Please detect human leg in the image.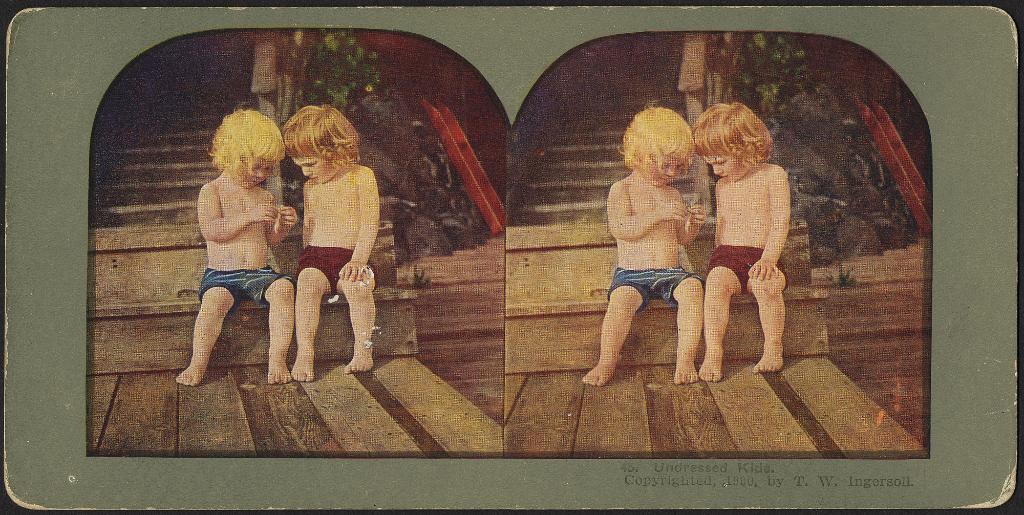
l=576, t=282, r=640, b=390.
